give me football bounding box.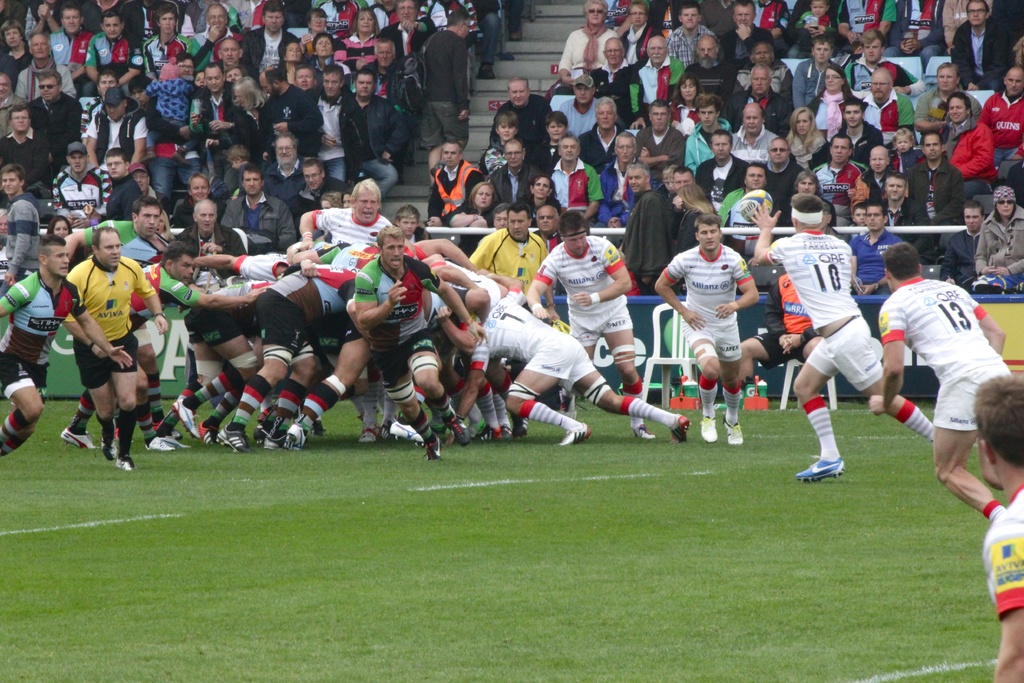
x1=733, y1=188, x2=772, y2=227.
